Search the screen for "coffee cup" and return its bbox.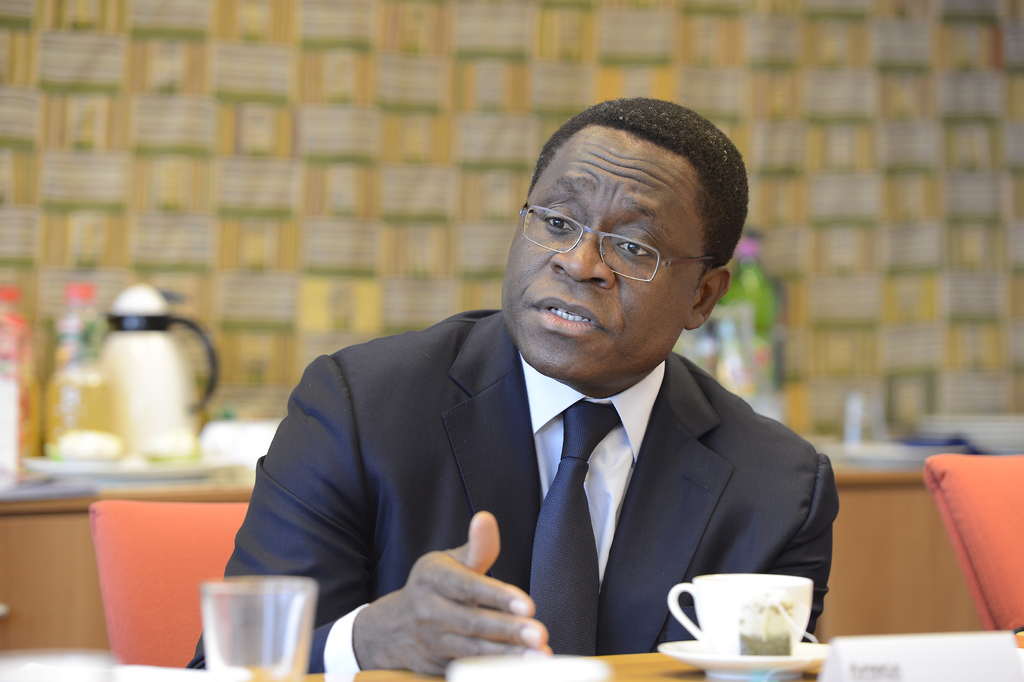
Found: (x1=666, y1=571, x2=817, y2=656).
